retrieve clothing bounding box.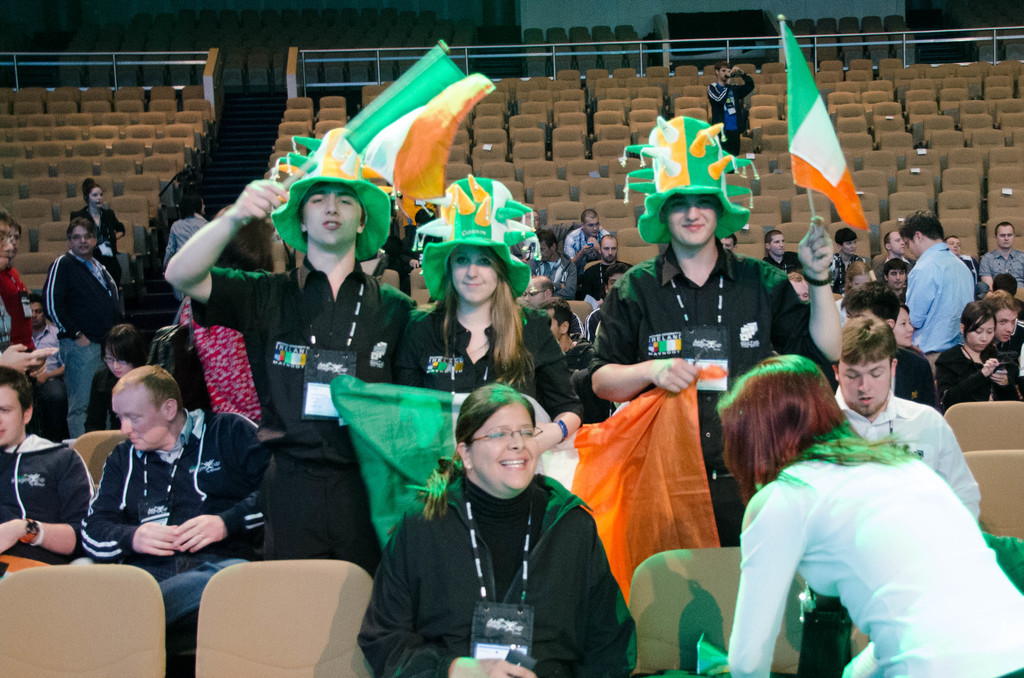
Bounding box: [528,252,578,303].
